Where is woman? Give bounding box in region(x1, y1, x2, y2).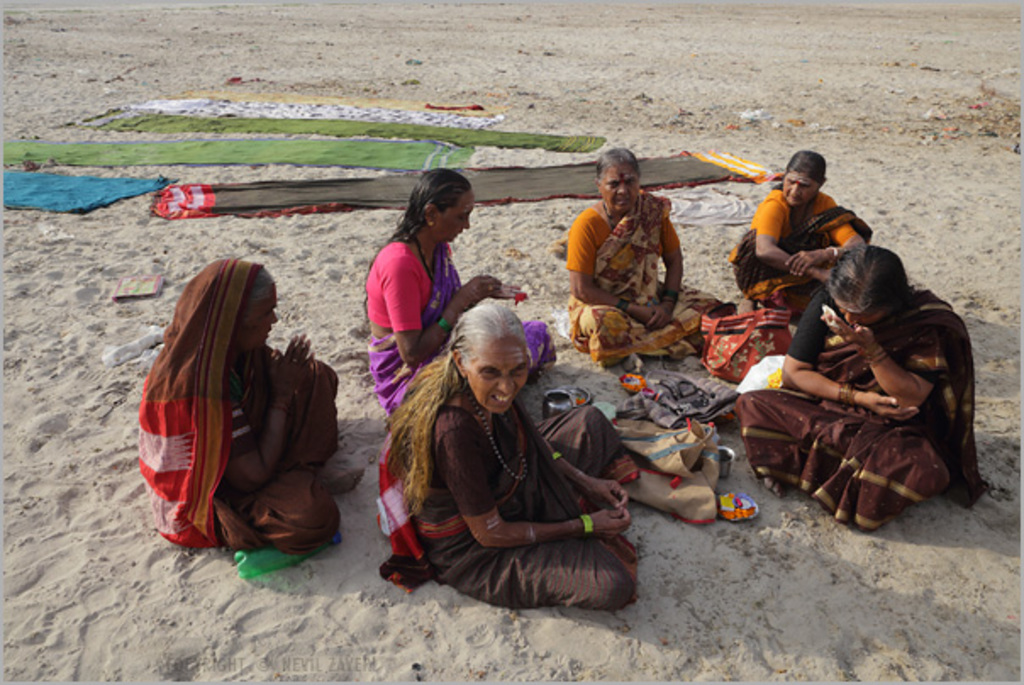
region(365, 168, 558, 414).
